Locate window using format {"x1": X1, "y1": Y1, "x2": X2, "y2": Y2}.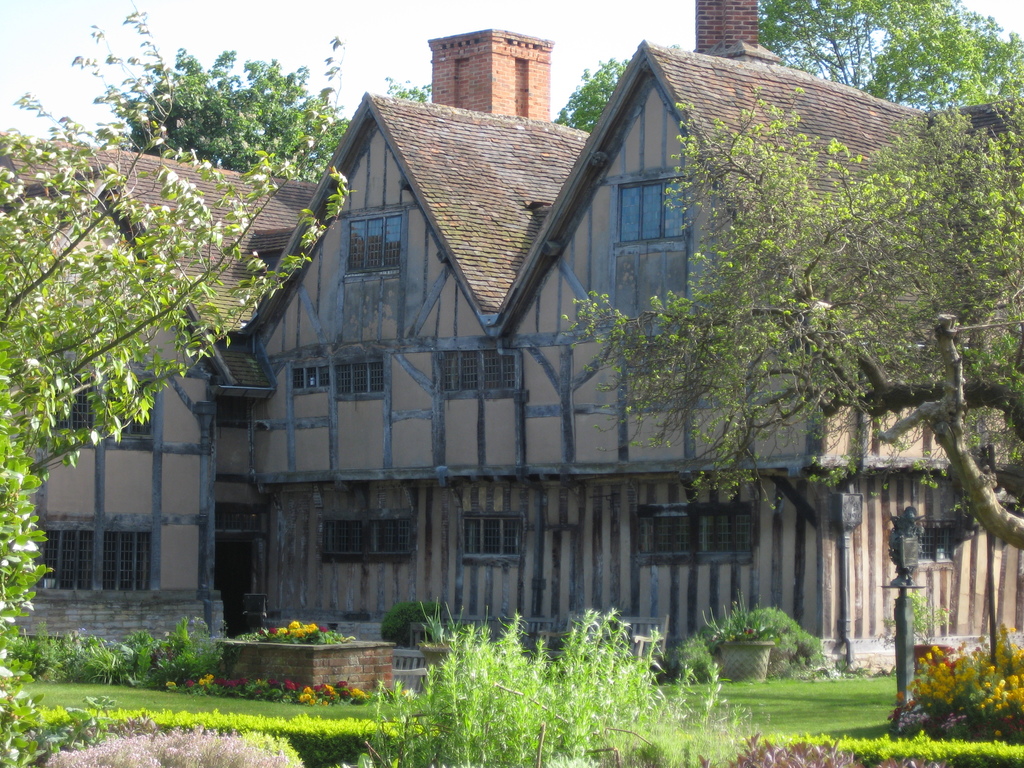
{"x1": 216, "y1": 401, "x2": 250, "y2": 429}.
